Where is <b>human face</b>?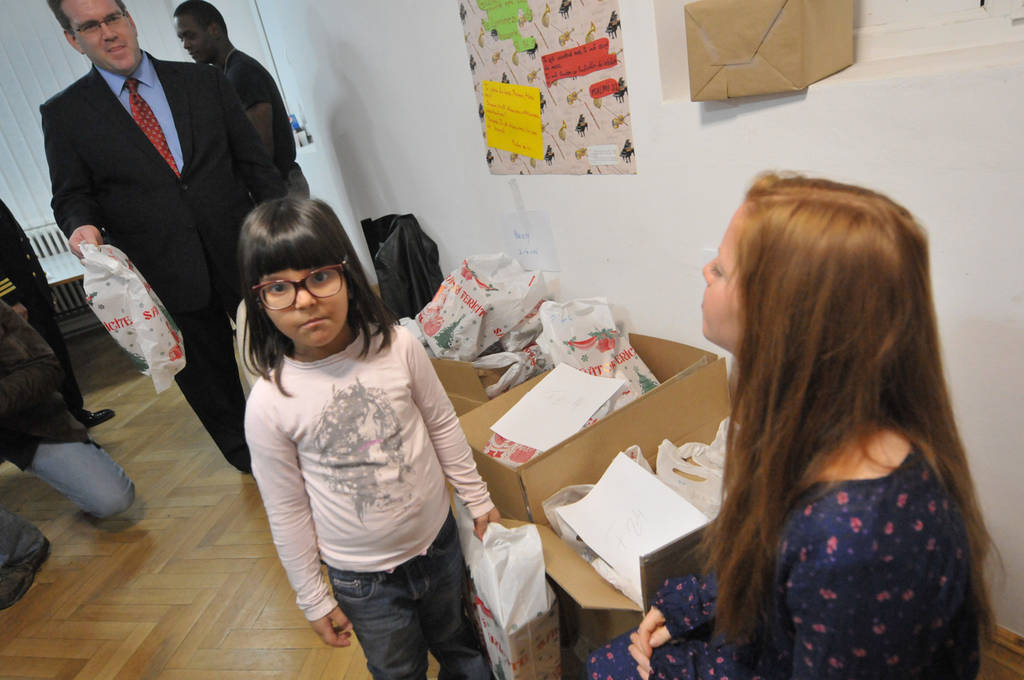
(left=264, top=268, right=348, bottom=350).
